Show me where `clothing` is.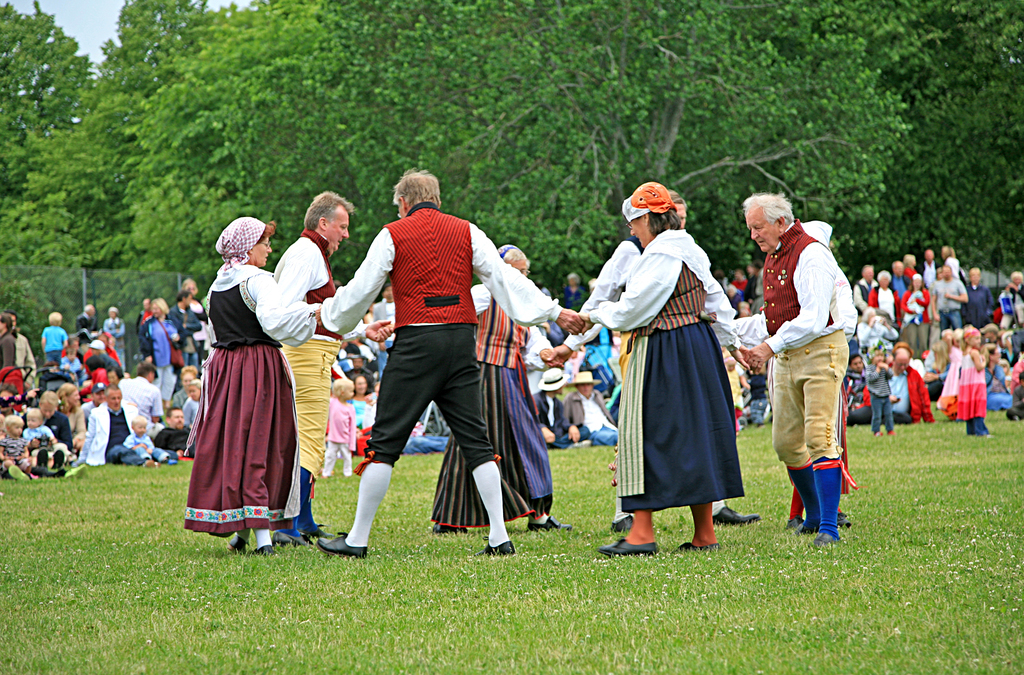
`clothing` is at box(331, 351, 377, 391).
